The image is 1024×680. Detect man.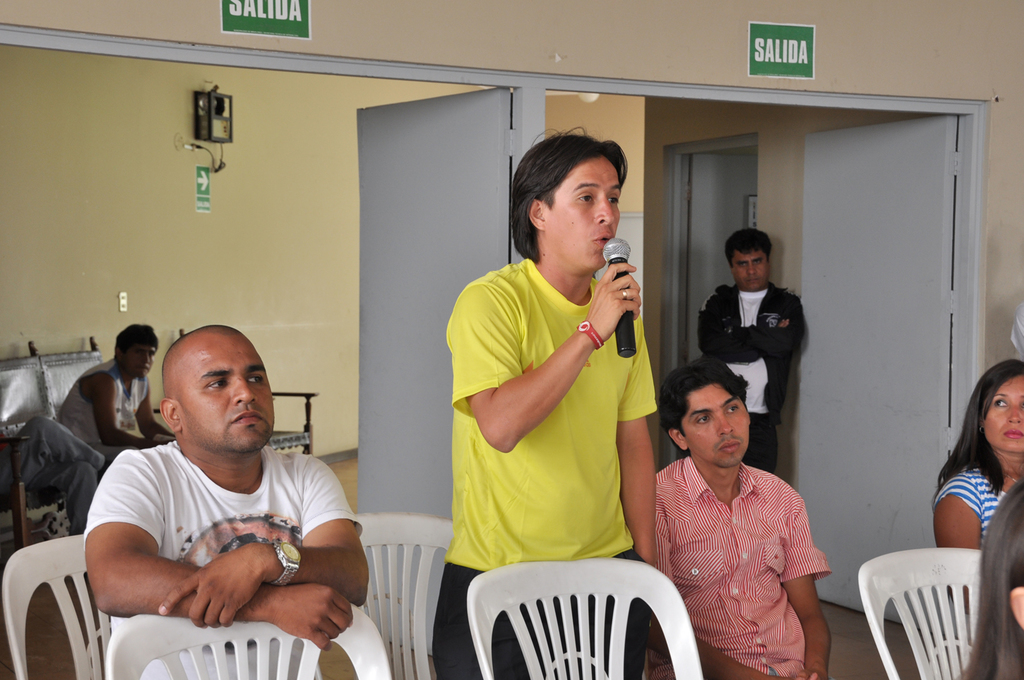
Detection: x1=16 y1=324 x2=184 y2=525.
